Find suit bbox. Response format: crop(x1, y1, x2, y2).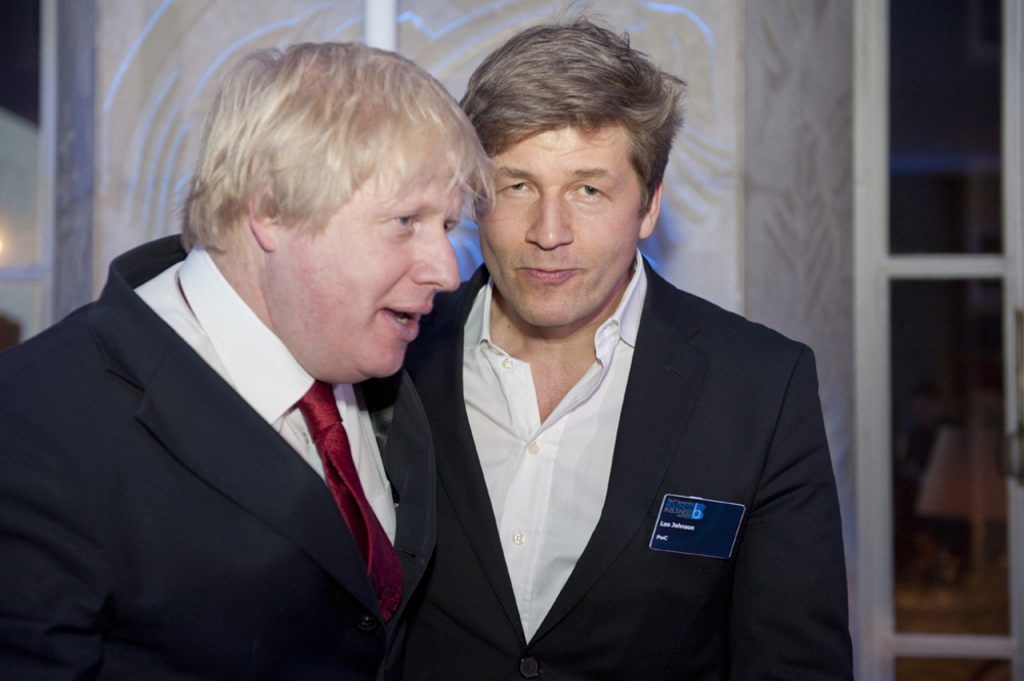
crop(403, 245, 852, 680).
